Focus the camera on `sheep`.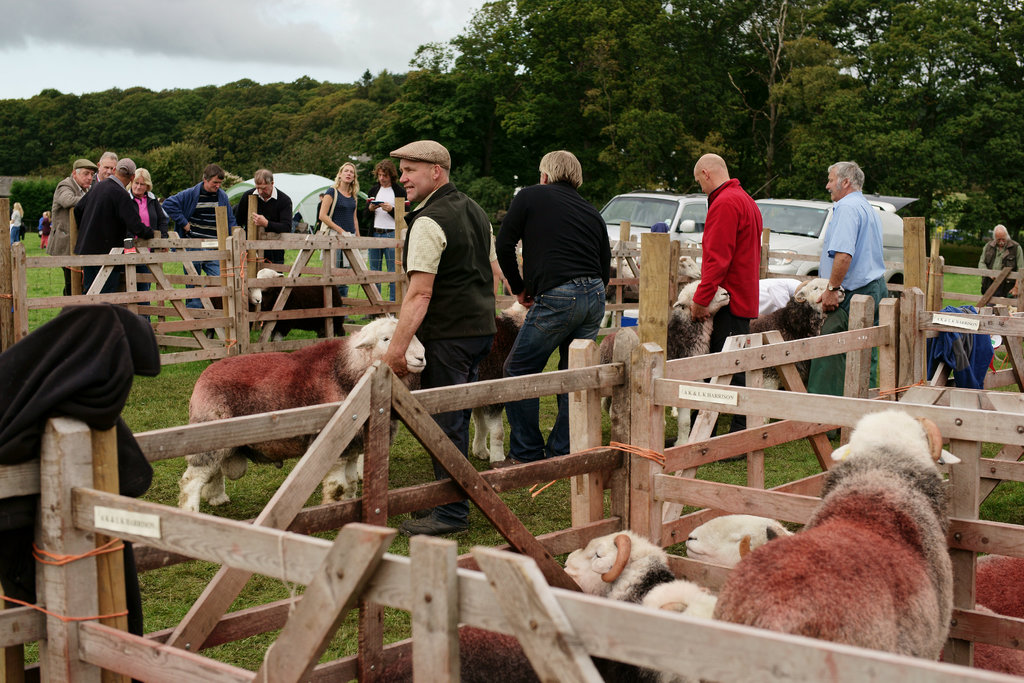
Focus region: pyautogui.locateOnScreen(467, 295, 538, 466).
